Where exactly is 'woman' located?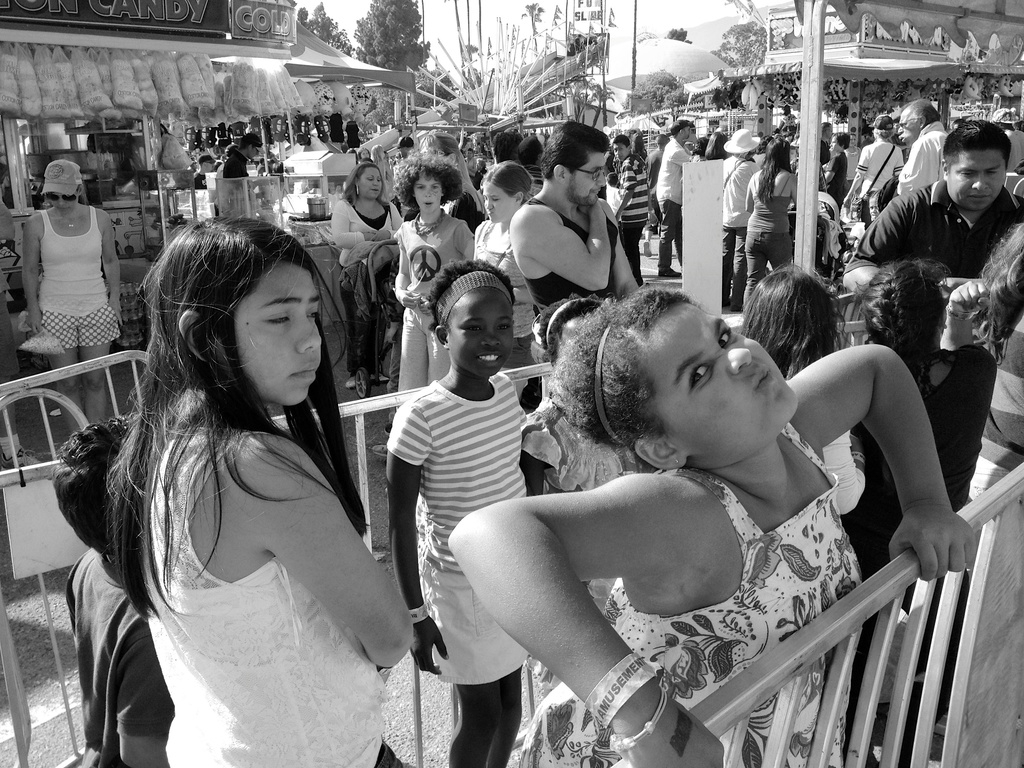
Its bounding box is [426,233,926,767].
